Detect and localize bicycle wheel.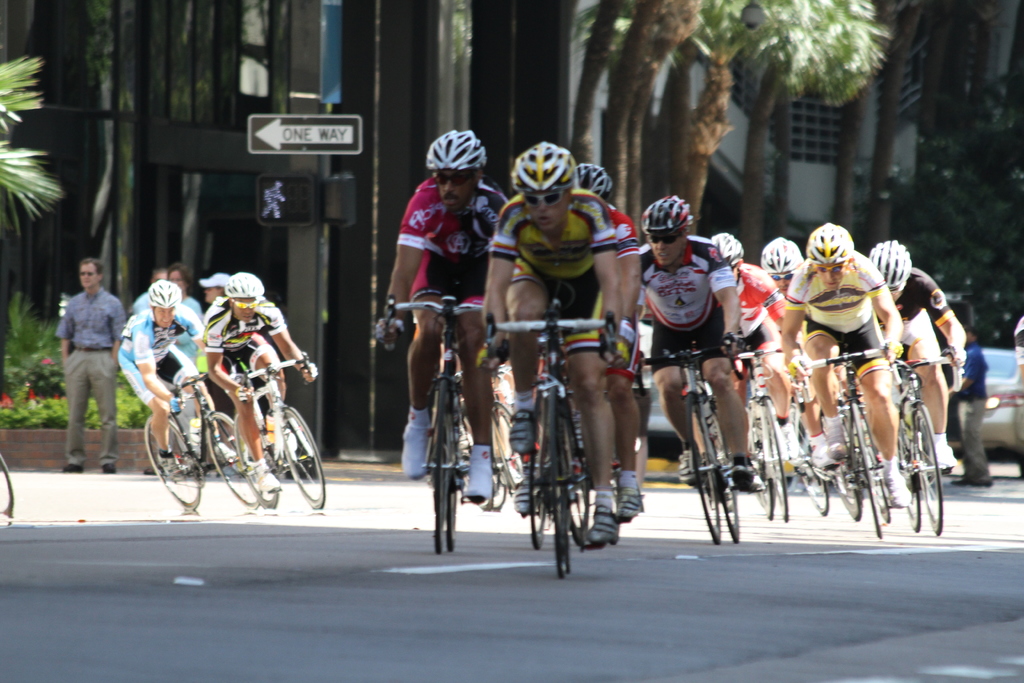
Localized at [476, 399, 502, 509].
